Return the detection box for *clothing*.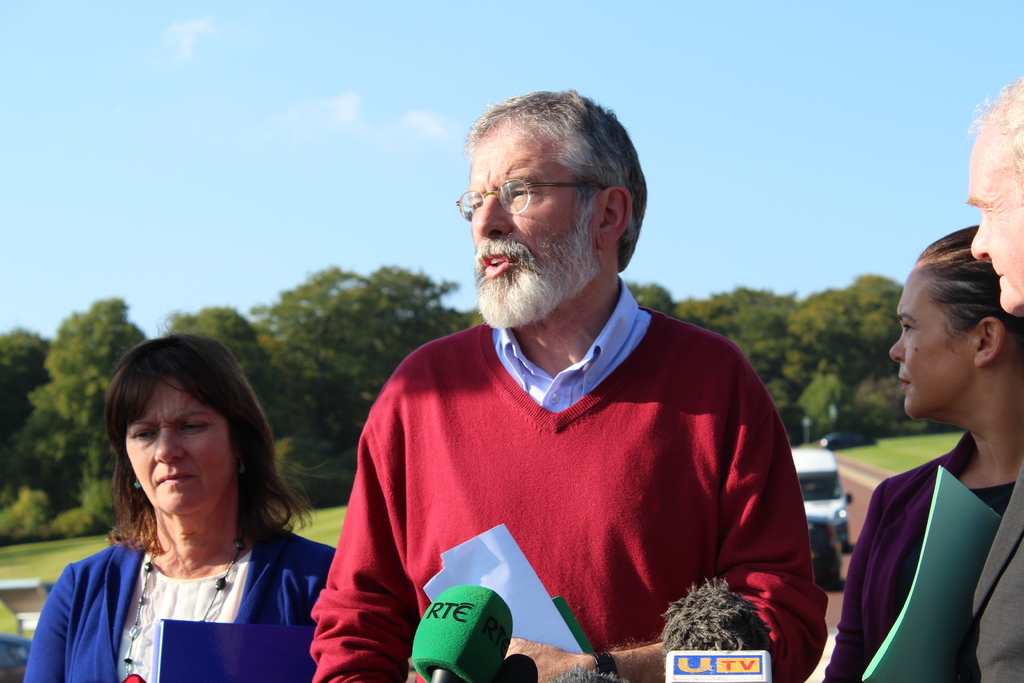
region(332, 277, 824, 676).
